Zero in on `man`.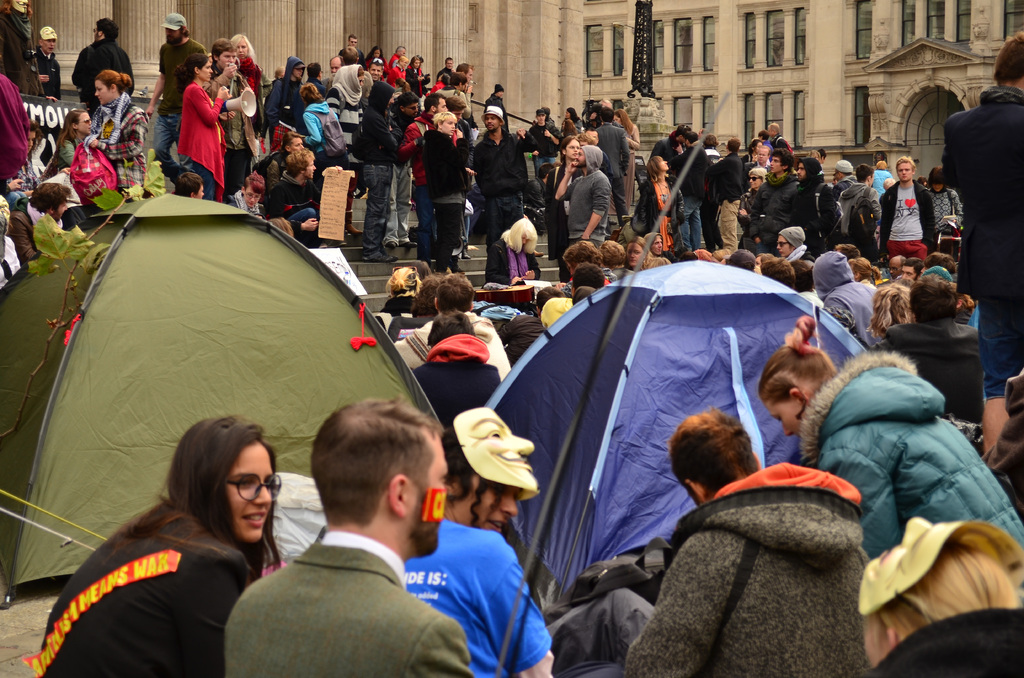
Zeroed in: [938,34,1023,456].
